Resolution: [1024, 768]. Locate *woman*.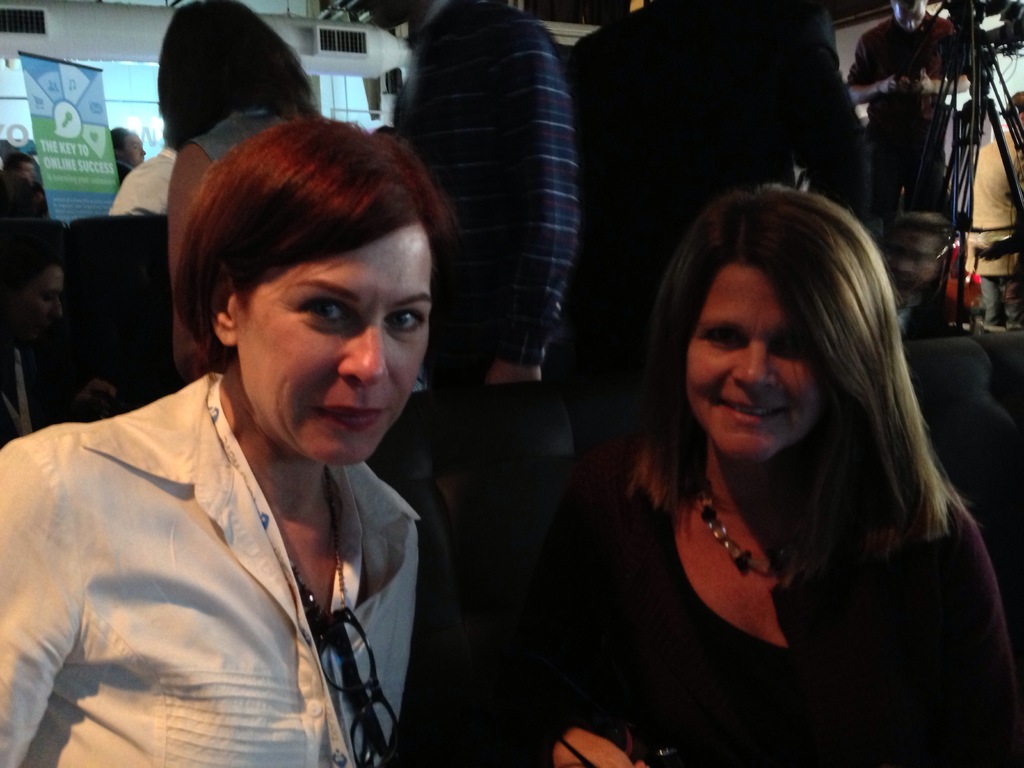
bbox(0, 119, 453, 767).
